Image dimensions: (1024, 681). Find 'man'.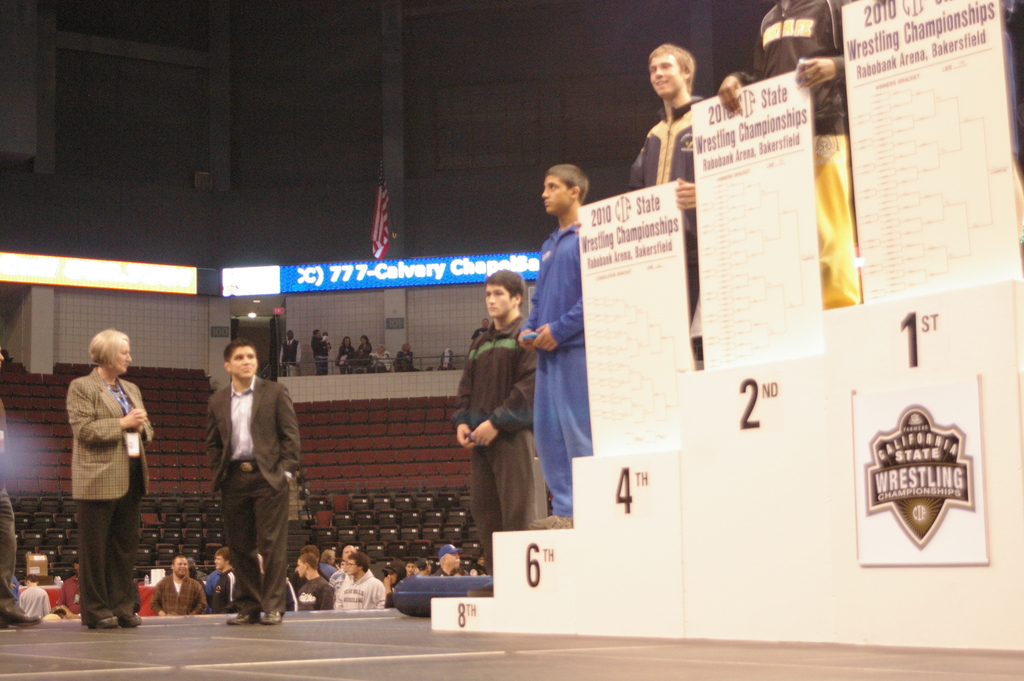
20,571,50,618.
